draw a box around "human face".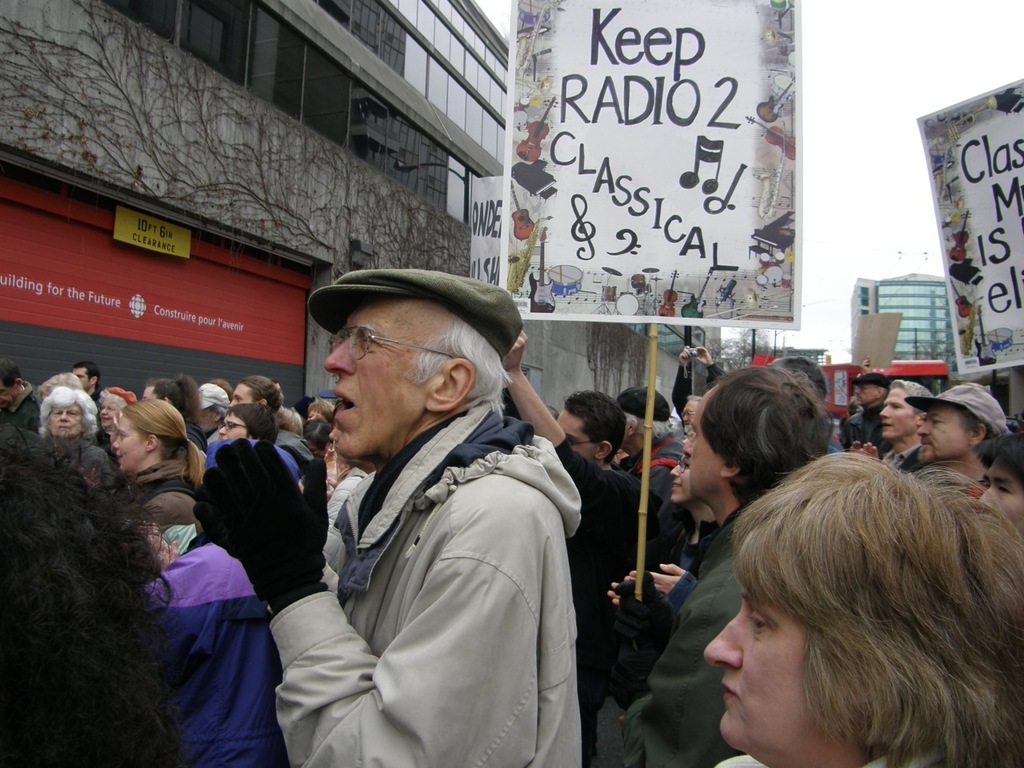
BBox(682, 382, 726, 498).
